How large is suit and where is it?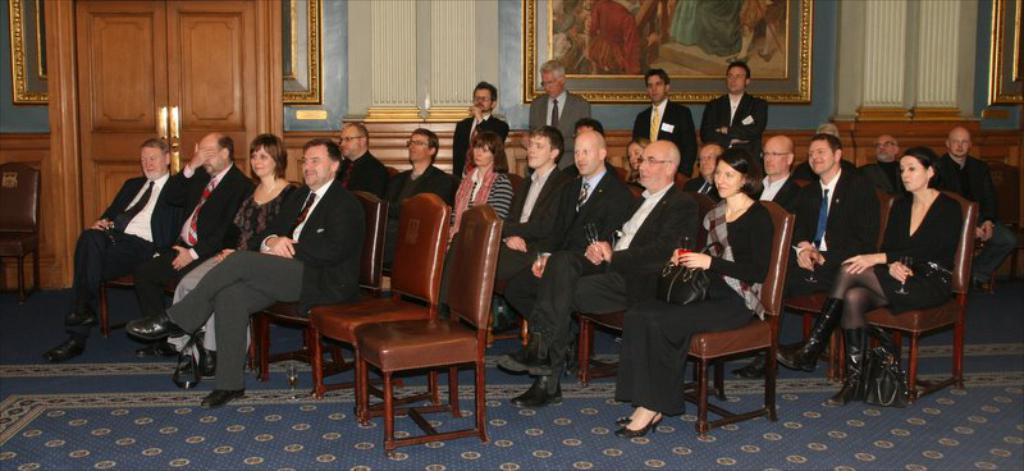
Bounding box: l=527, t=84, r=593, b=164.
